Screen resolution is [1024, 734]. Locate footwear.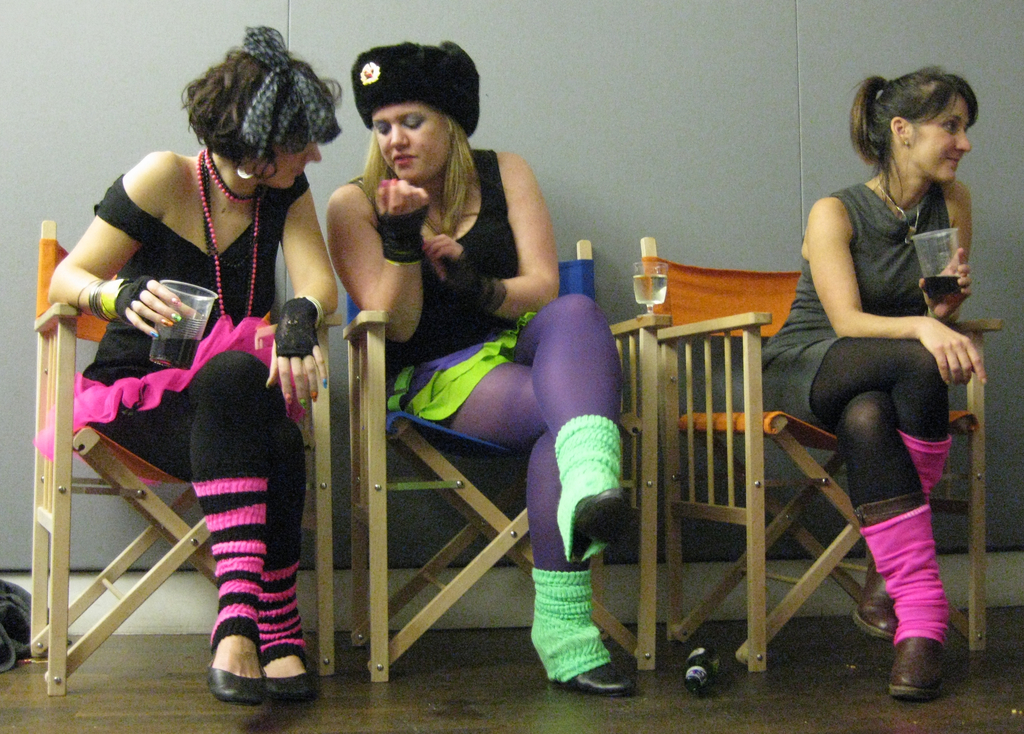
region(261, 655, 321, 701).
